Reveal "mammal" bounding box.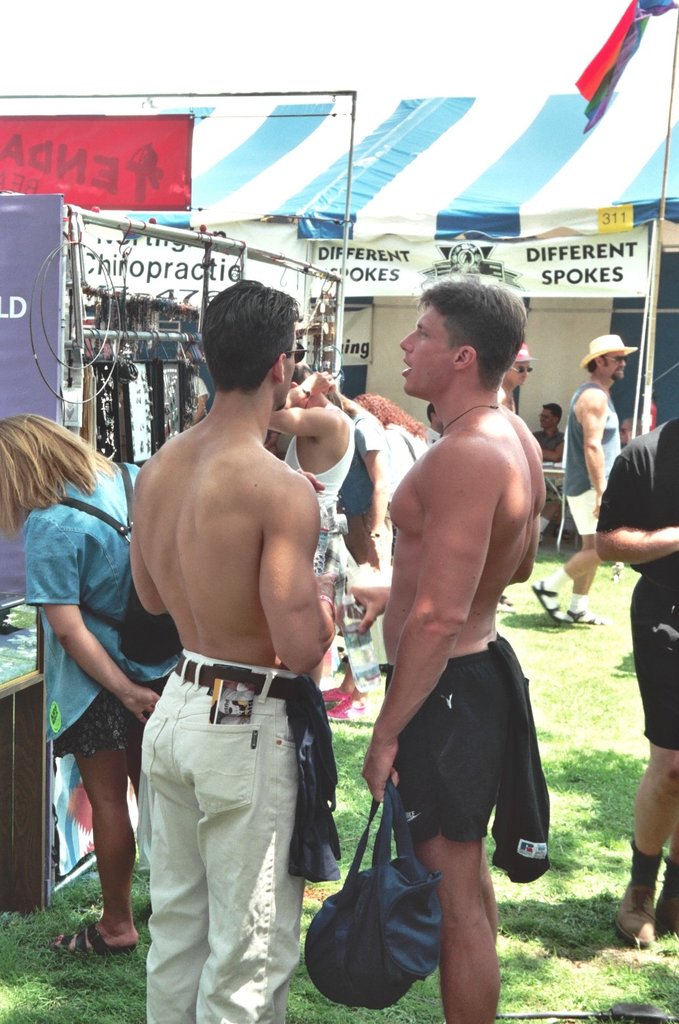
Revealed: 328, 384, 392, 573.
